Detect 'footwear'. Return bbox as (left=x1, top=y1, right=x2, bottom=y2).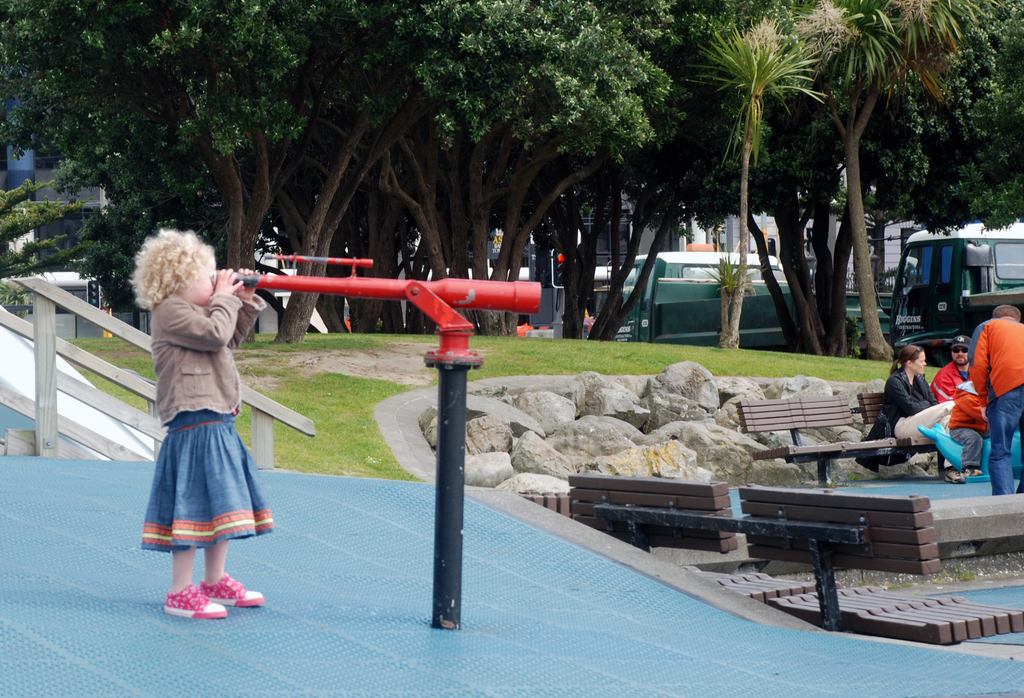
(left=202, top=576, right=264, bottom=607).
